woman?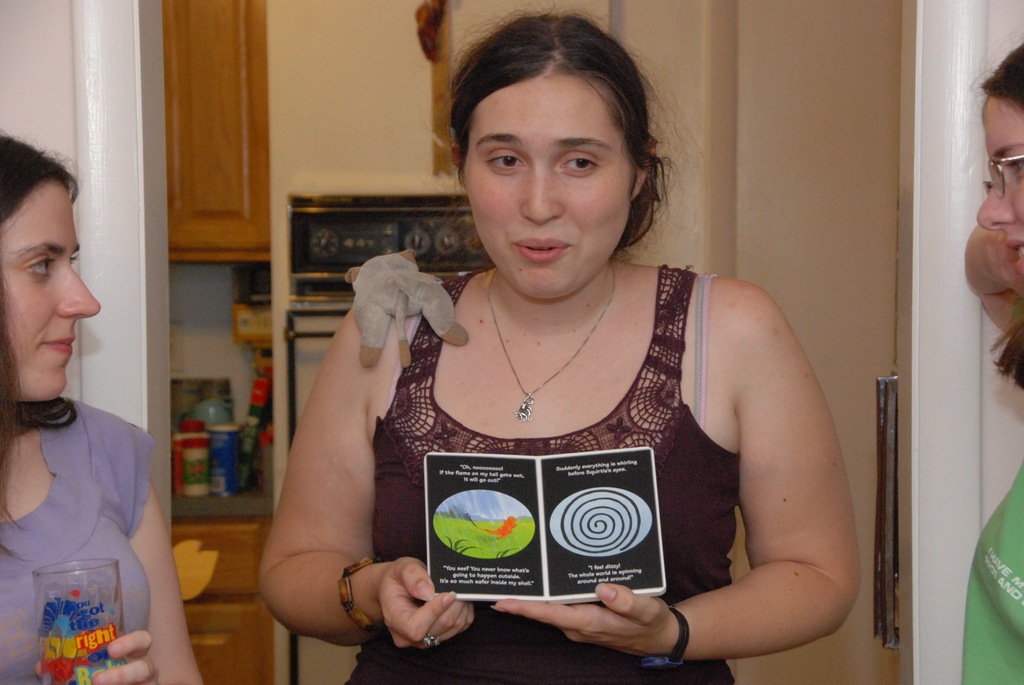
[959, 38, 1023, 684]
